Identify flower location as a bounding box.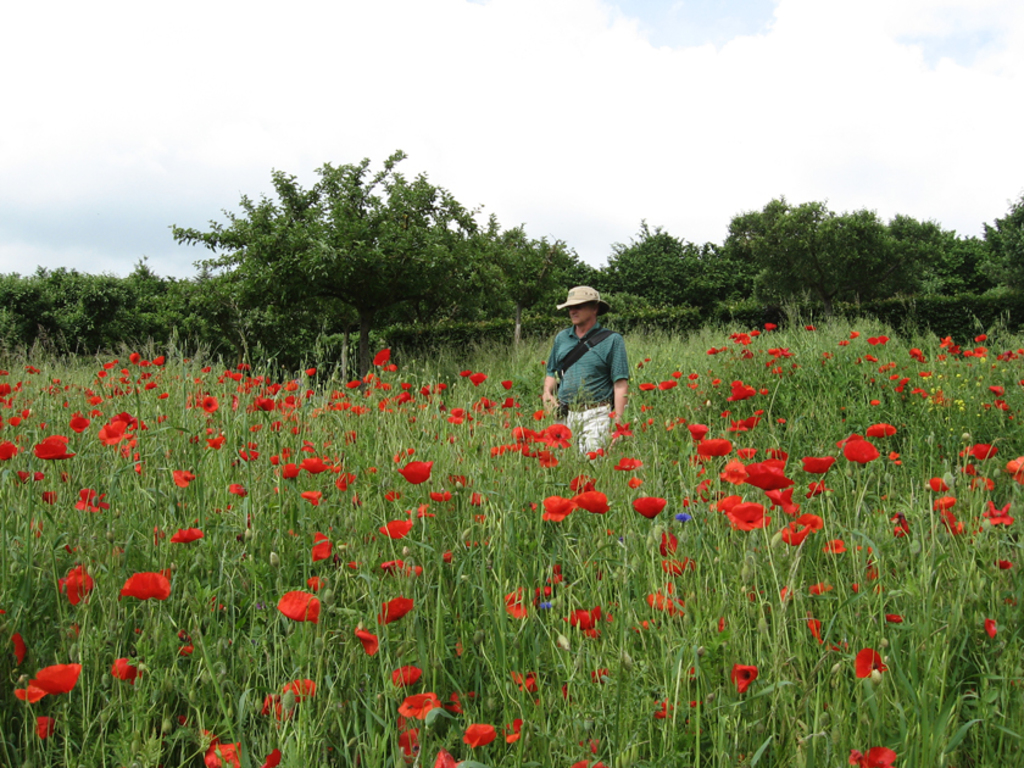
<bbox>502, 712, 523, 746</bbox>.
